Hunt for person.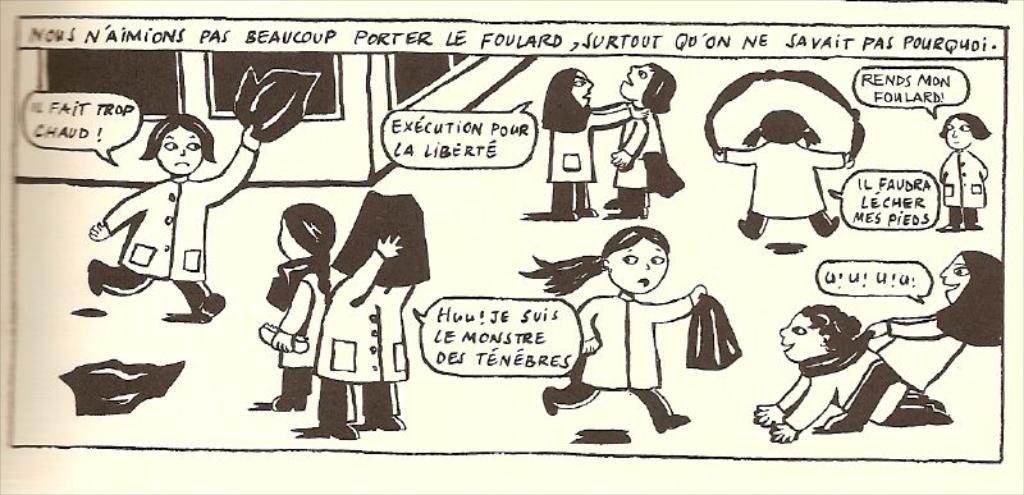
Hunted down at [312, 192, 429, 434].
